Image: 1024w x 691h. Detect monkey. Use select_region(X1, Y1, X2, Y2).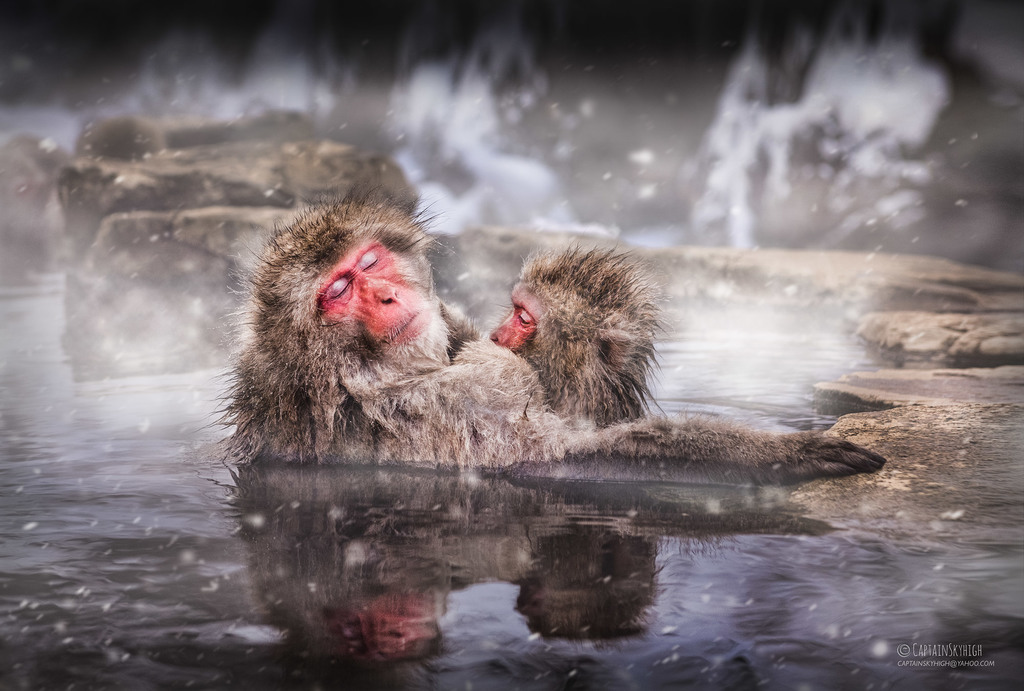
select_region(233, 171, 850, 488).
